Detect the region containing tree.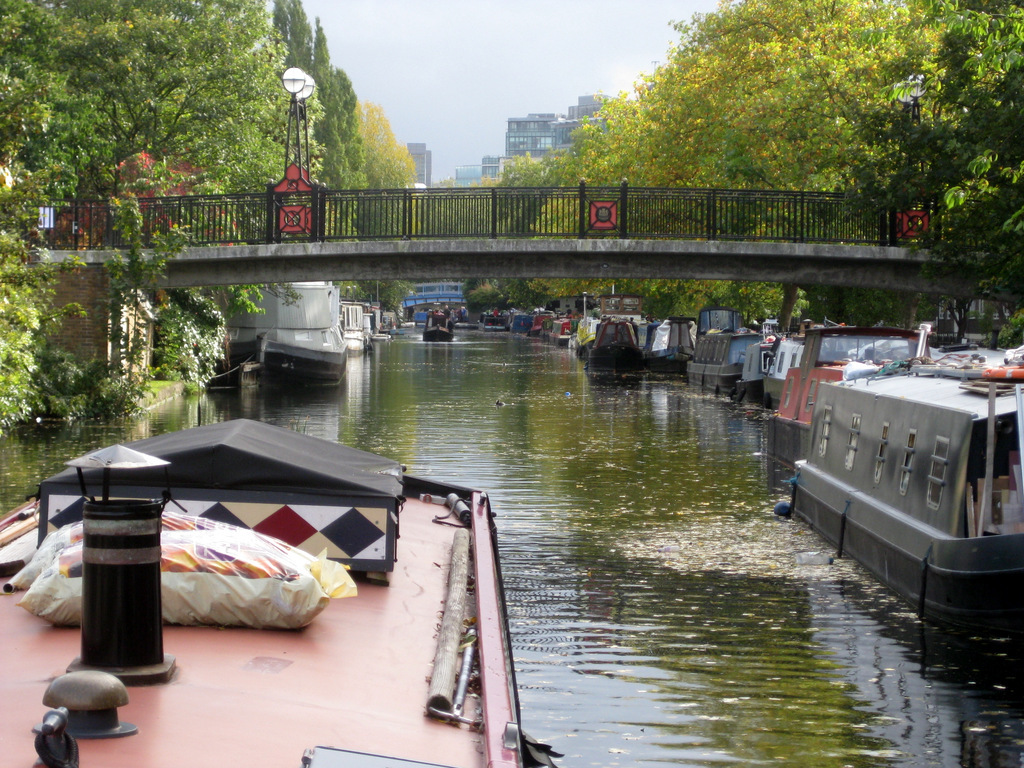
BBox(482, 0, 1023, 355).
